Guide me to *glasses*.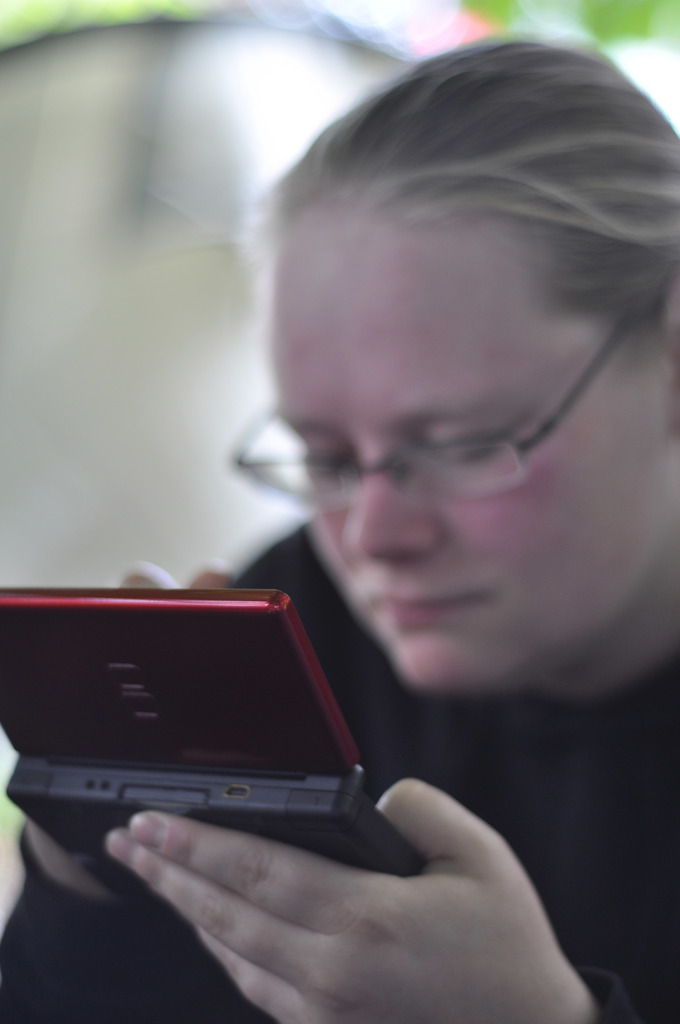
Guidance: [231,321,633,493].
